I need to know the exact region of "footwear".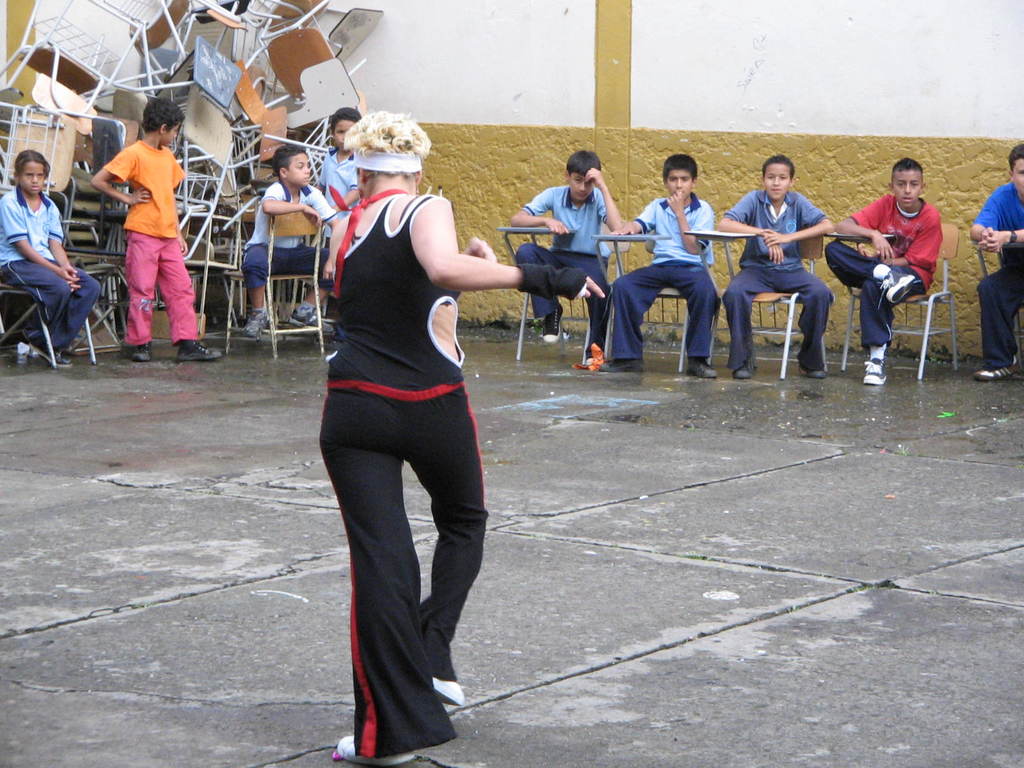
Region: l=685, t=355, r=718, b=378.
